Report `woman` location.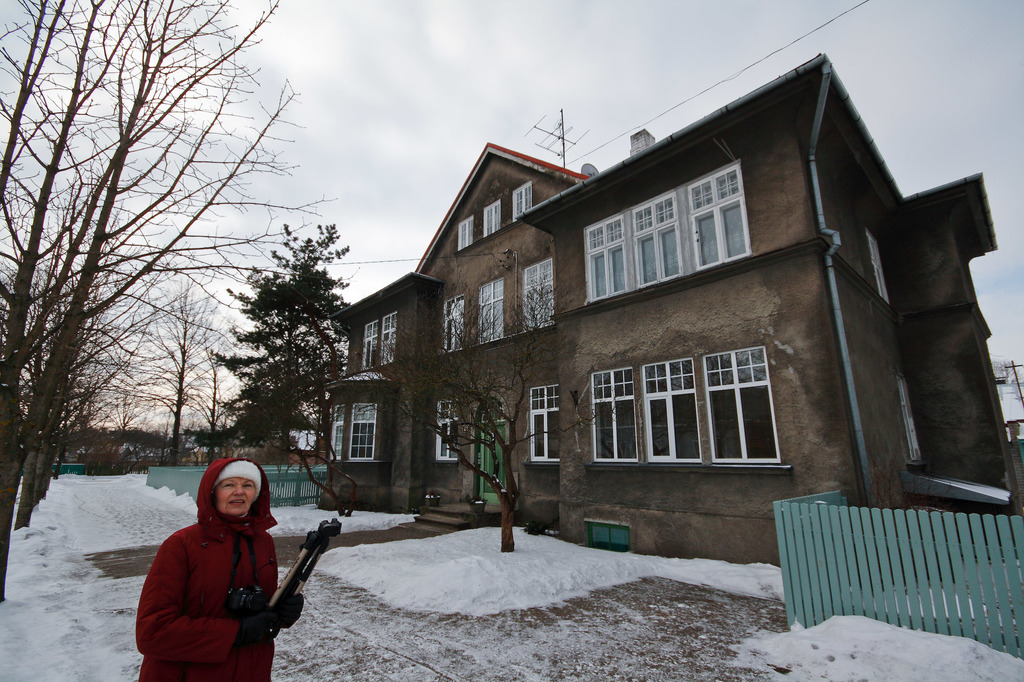
Report: l=120, t=459, r=316, b=681.
